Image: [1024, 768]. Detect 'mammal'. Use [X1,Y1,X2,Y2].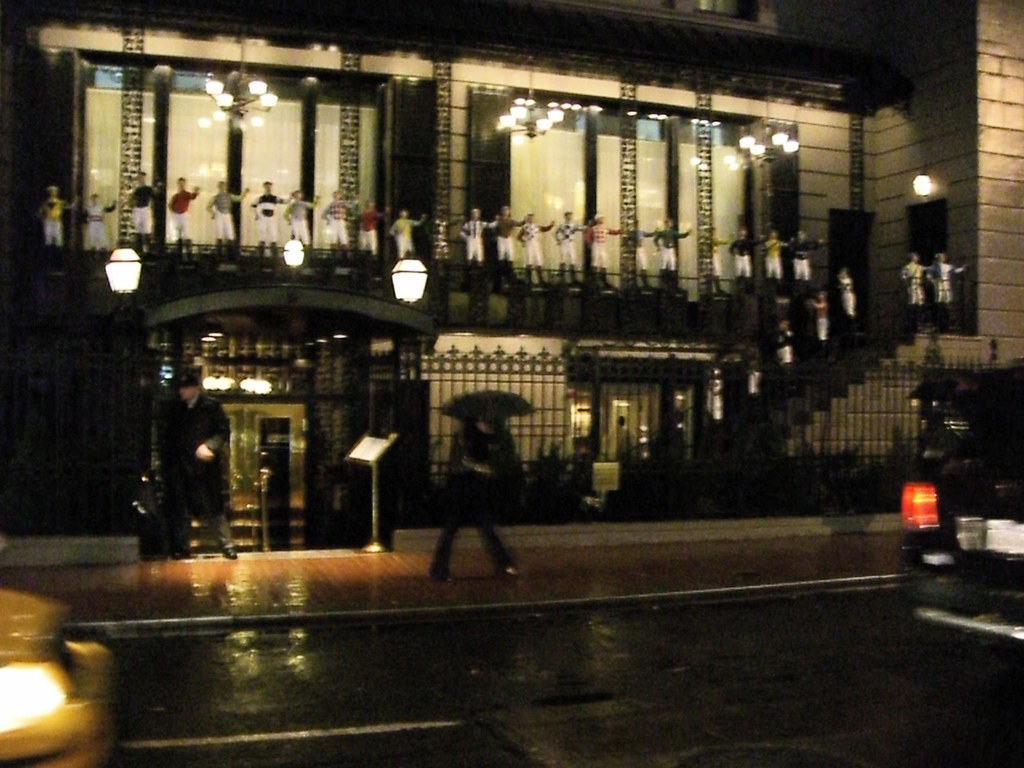
[836,268,861,317].
